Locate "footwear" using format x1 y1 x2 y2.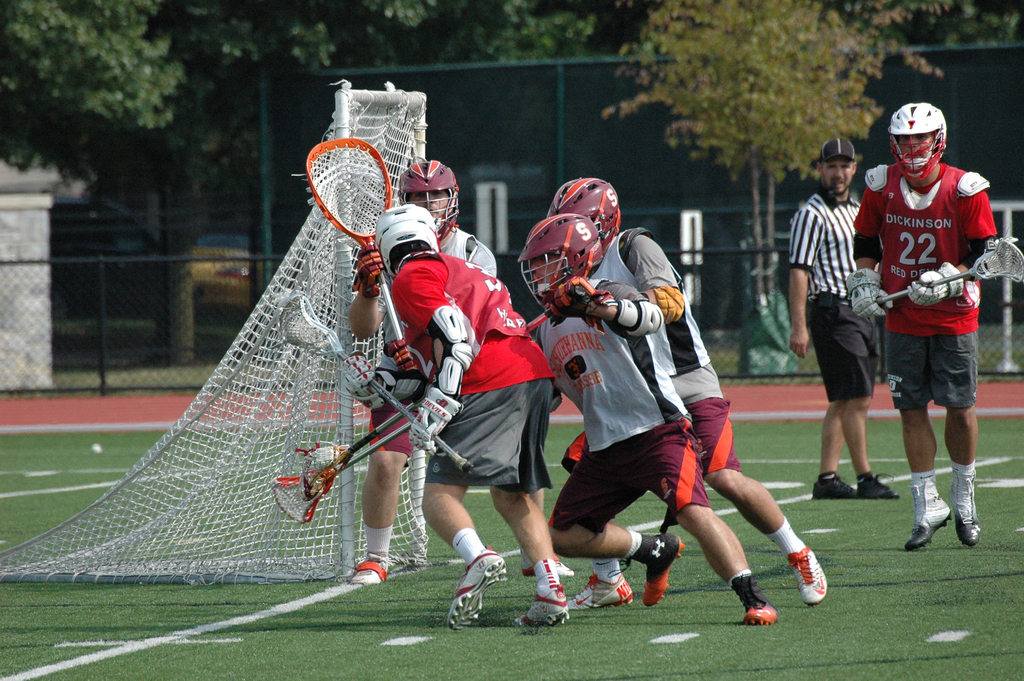
906 479 953 551.
